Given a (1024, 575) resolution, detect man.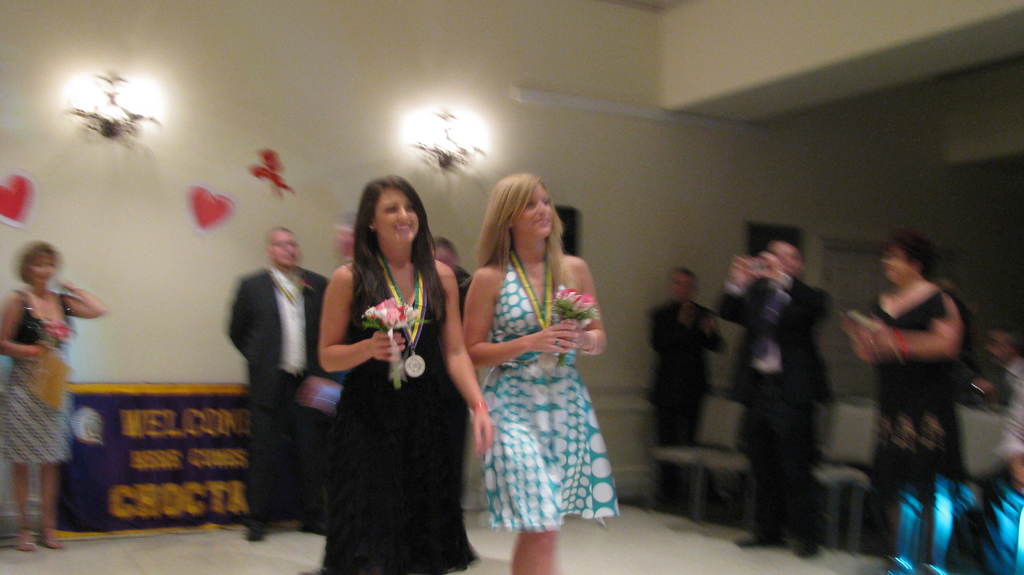
BBox(726, 236, 846, 556).
